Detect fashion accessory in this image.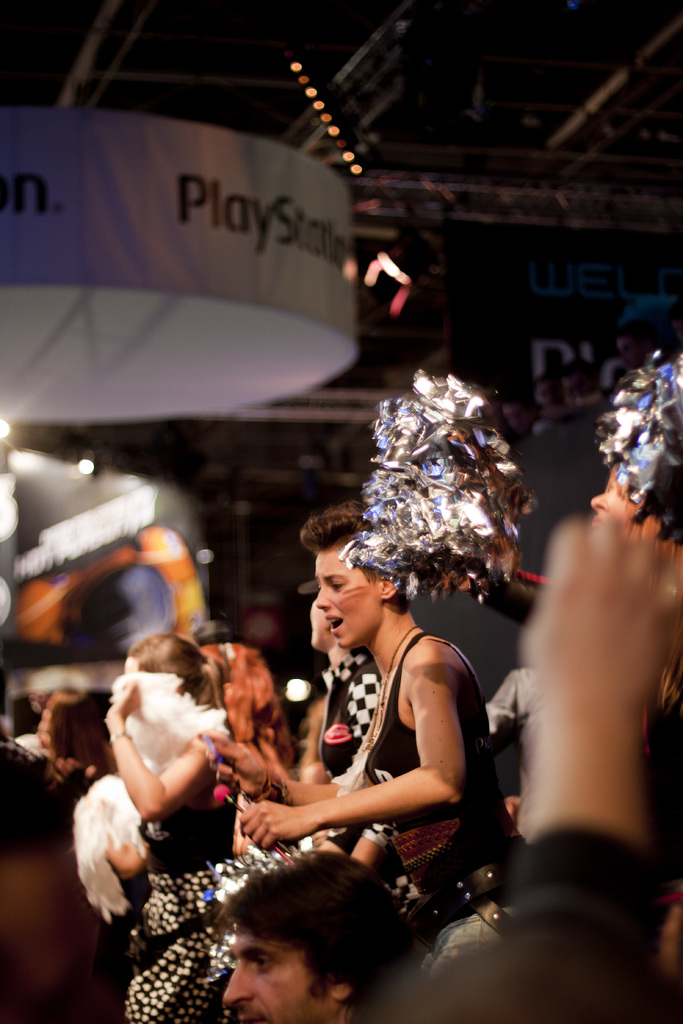
Detection: <box>363,622,418,757</box>.
